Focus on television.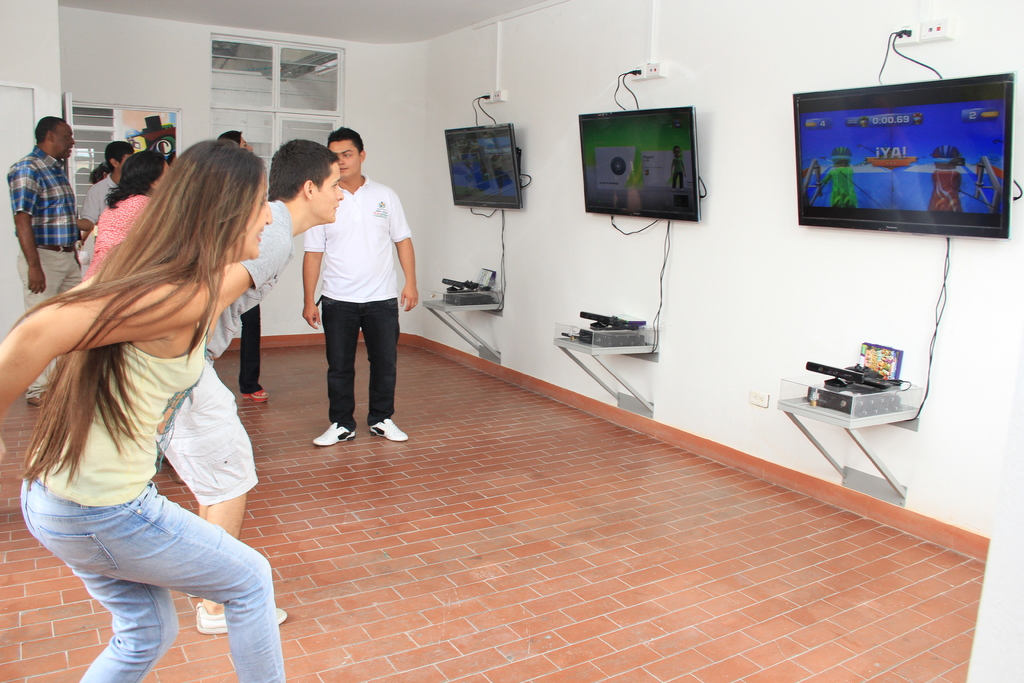
Focused at l=794, t=76, r=1011, b=236.
